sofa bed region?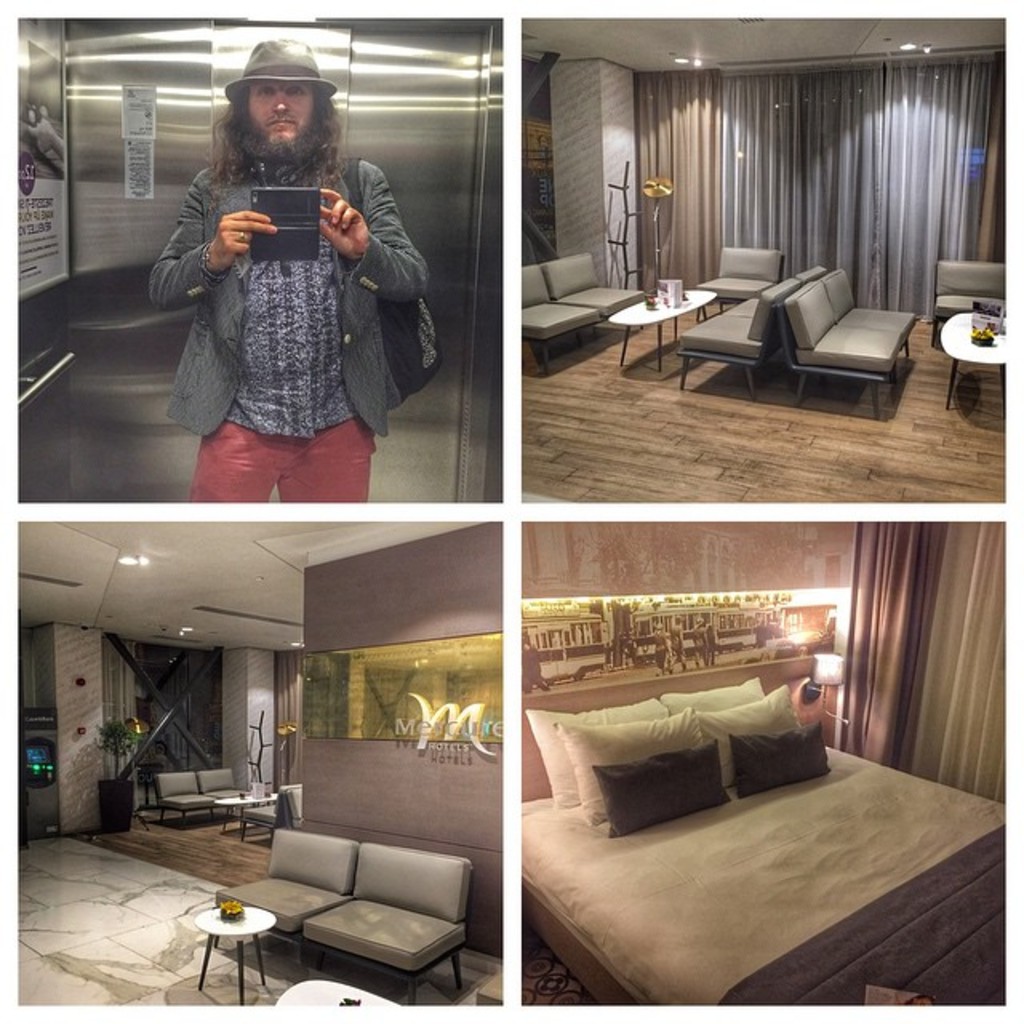
(left=781, top=258, right=922, bottom=422)
